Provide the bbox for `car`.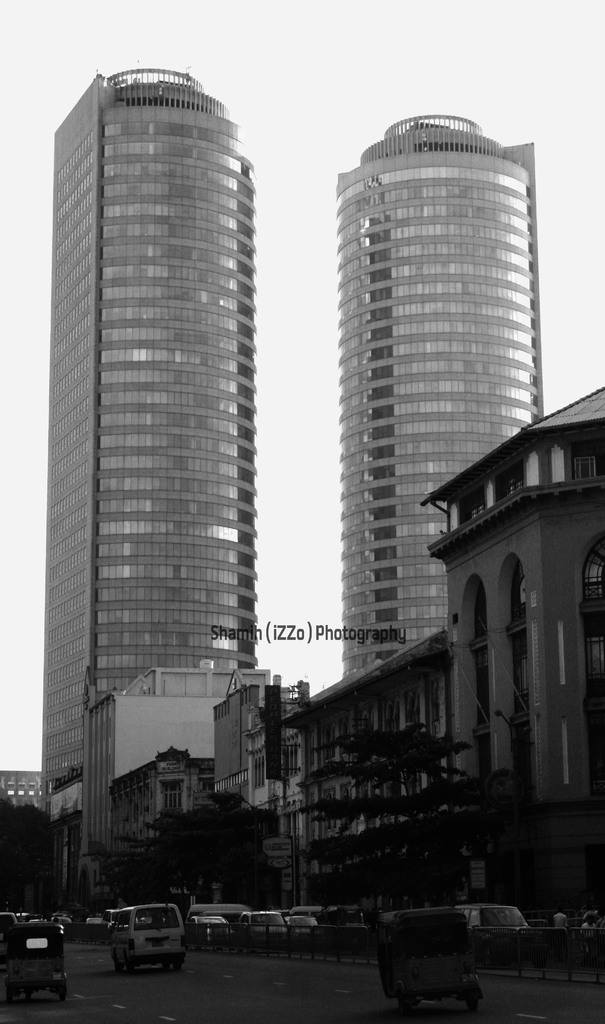
detection(0, 914, 20, 938).
